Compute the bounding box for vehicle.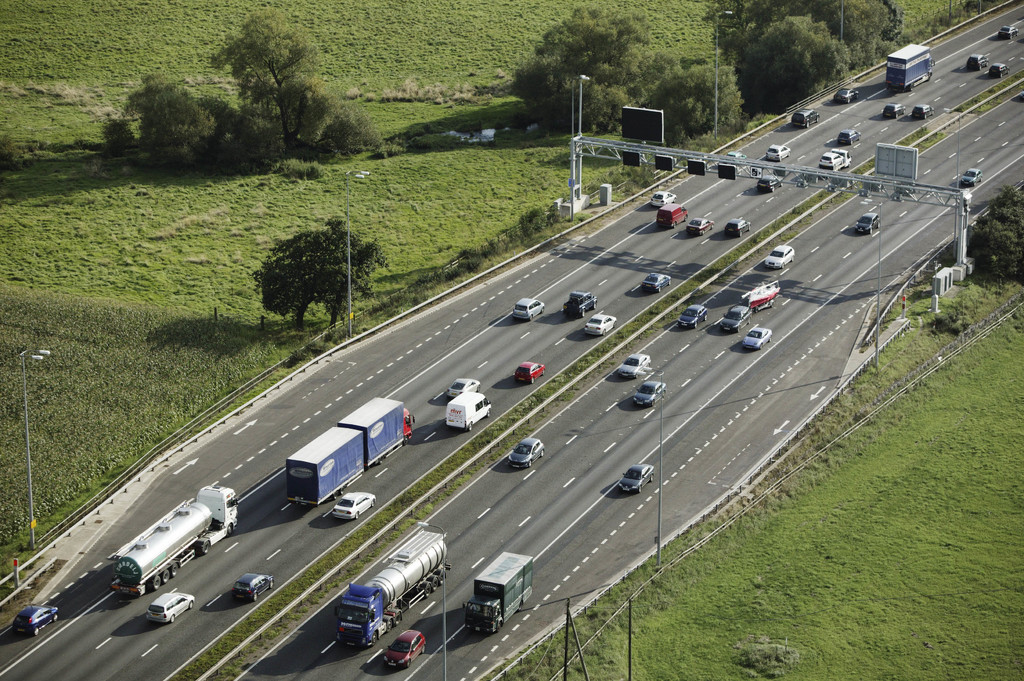
[left=968, top=52, right=986, bottom=70].
